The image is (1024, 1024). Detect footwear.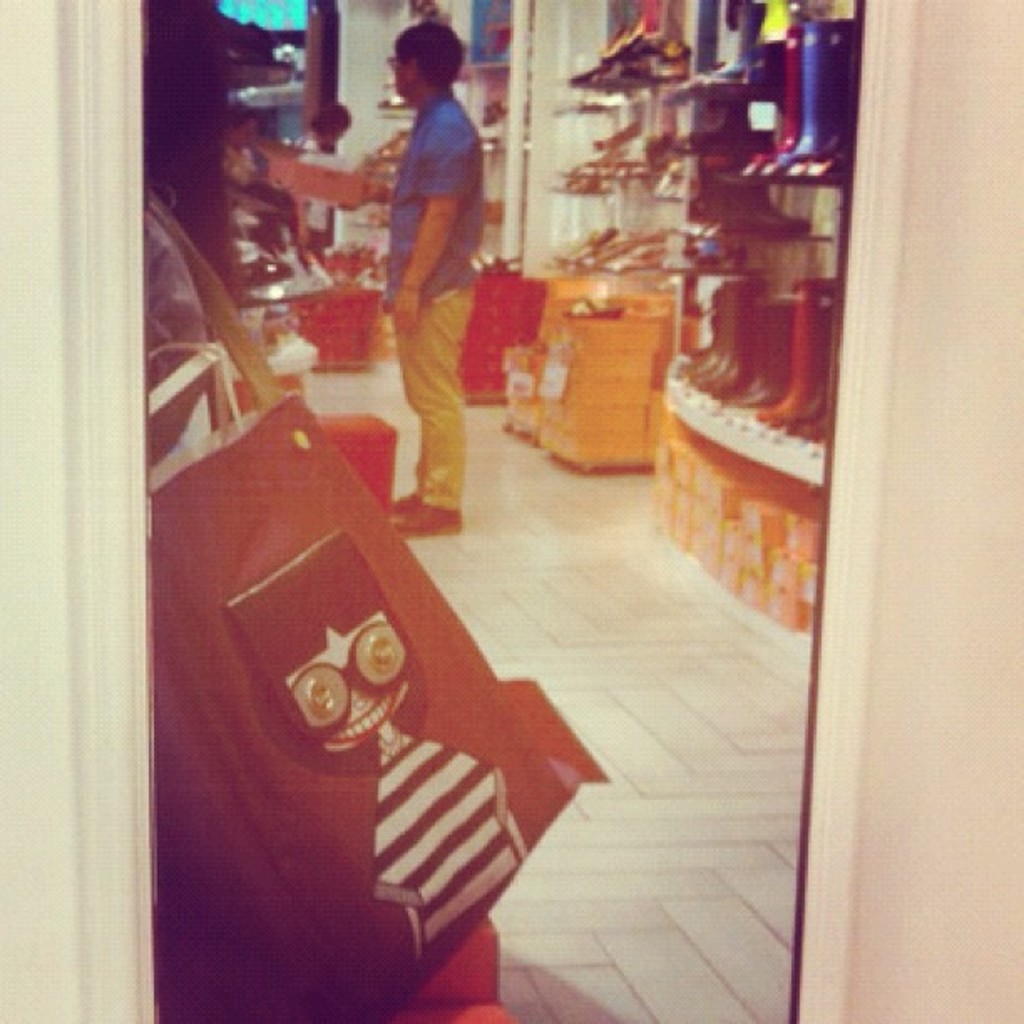
Detection: Rect(392, 492, 465, 532).
